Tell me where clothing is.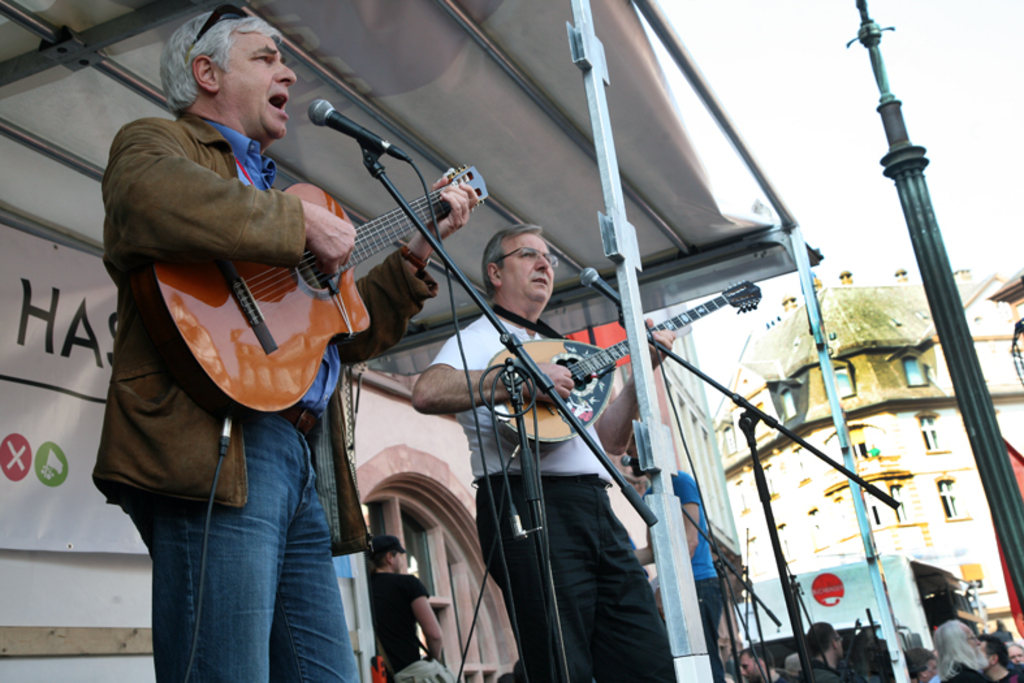
clothing is at BBox(141, 405, 358, 682).
